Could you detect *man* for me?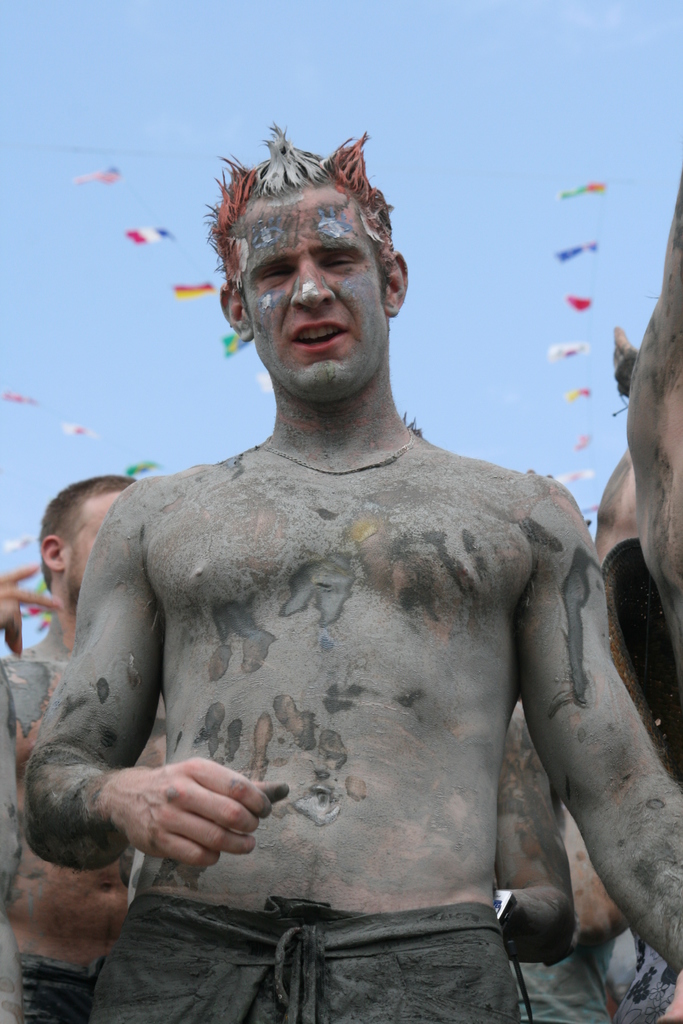
Detection result: (0,460,155,1023).
